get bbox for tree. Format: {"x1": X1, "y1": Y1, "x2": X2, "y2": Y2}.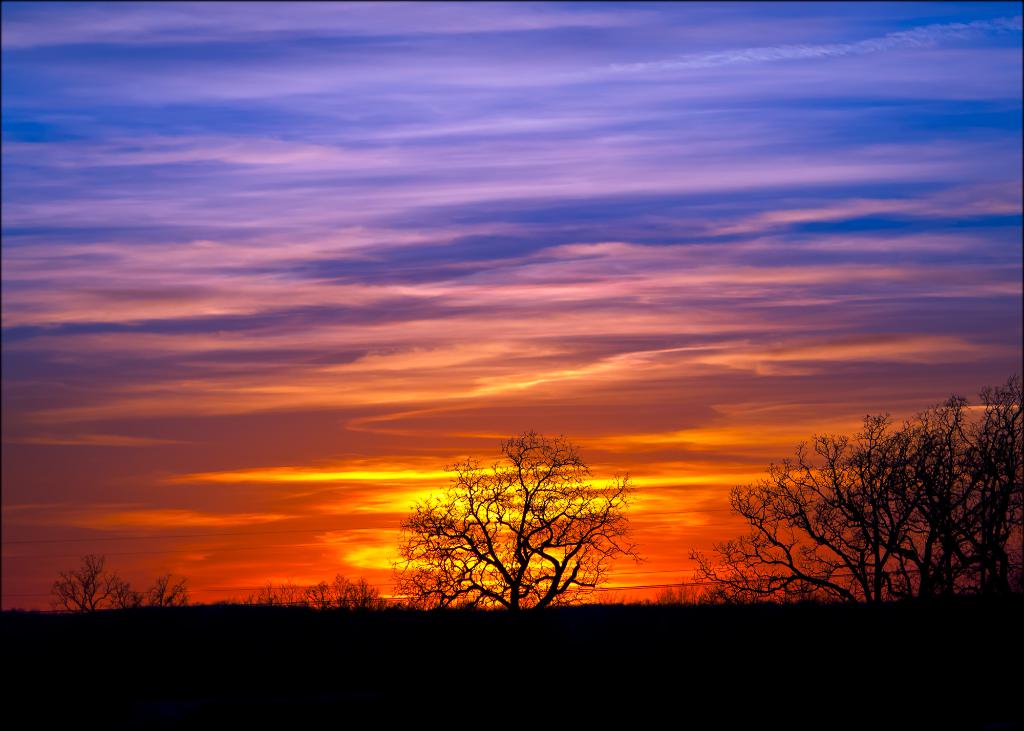
{"x1": 818, "y1": 377, "x2": 1023, "y2": 643}.
